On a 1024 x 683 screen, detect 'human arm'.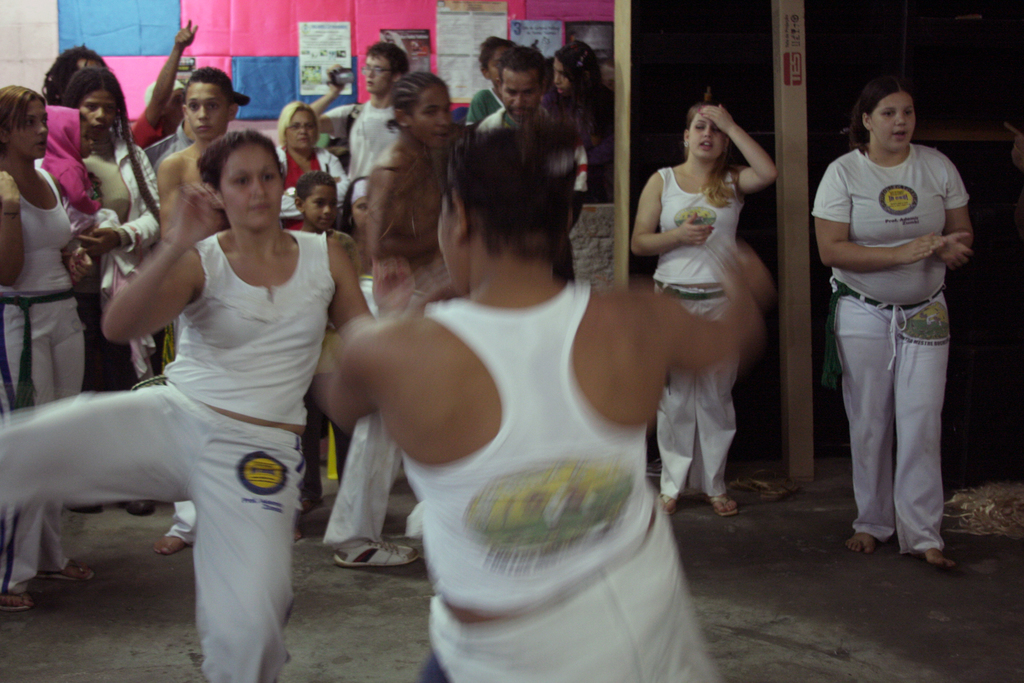
646 241 776 365.
